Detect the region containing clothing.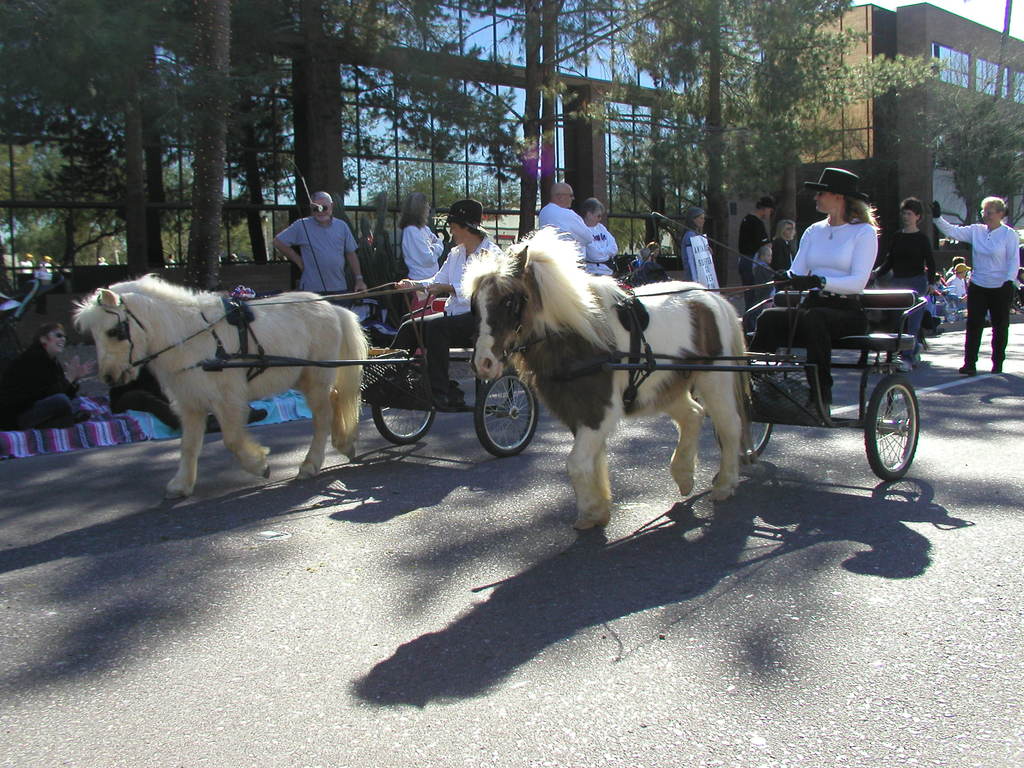
(730, 209, 876, 400).
